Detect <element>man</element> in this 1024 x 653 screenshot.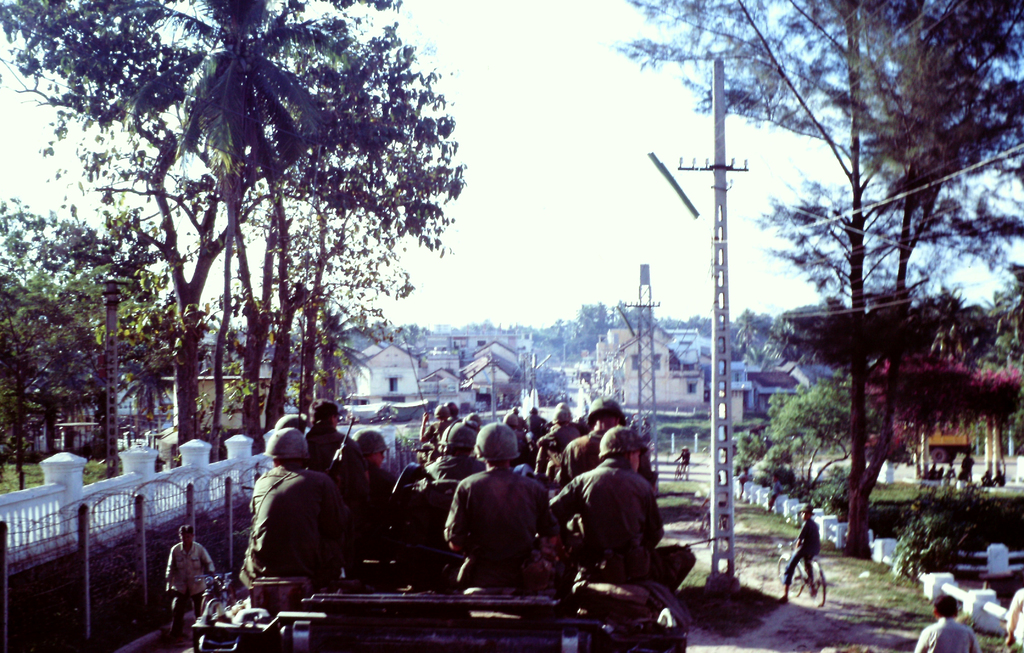
Detection: [left=783, top=504, right=824, bottom=604].
